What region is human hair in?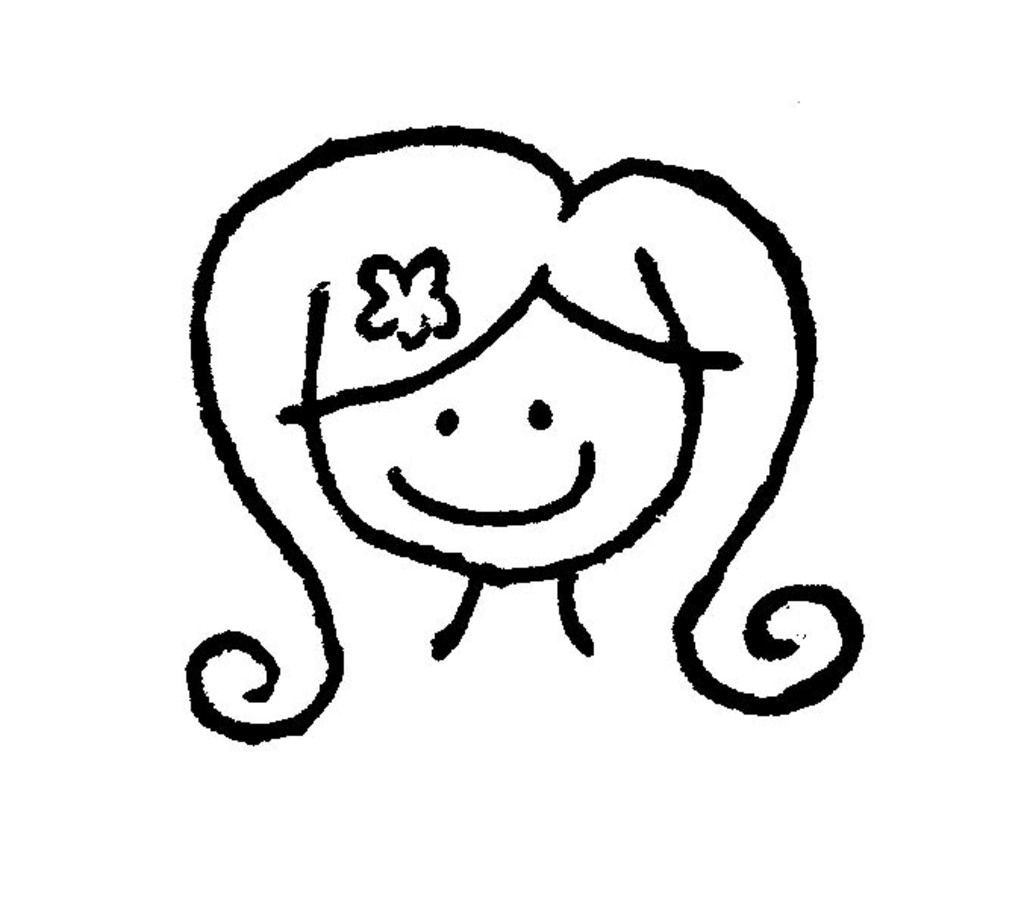
Rect(161, 136, 727, 624).
